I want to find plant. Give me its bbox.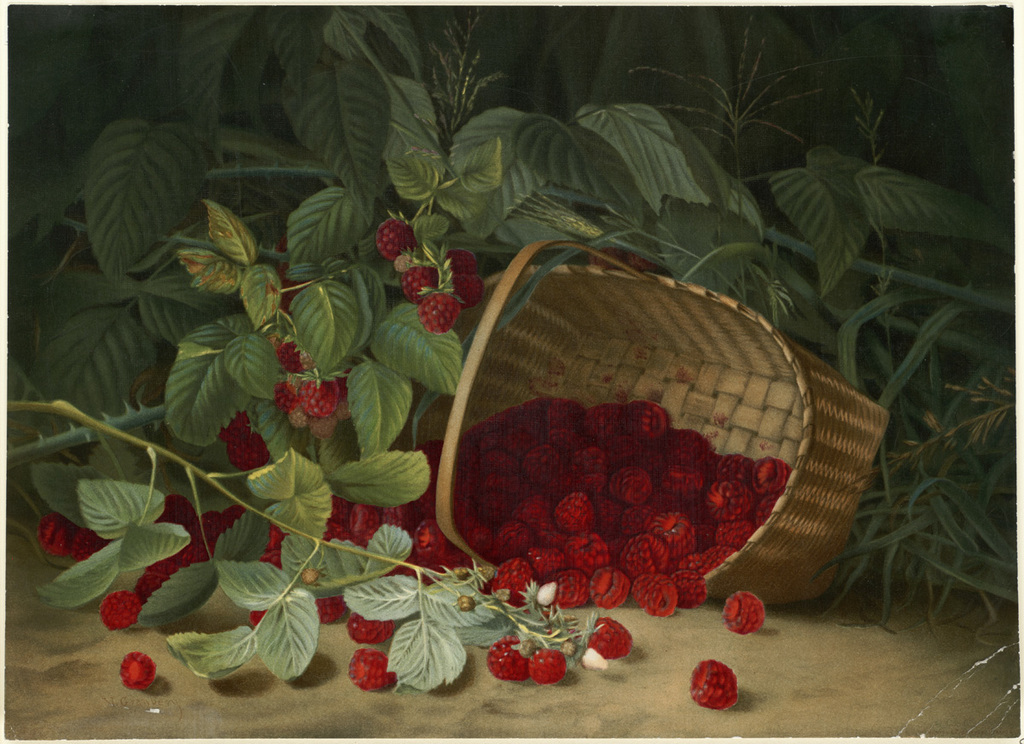
x1=4 y1=11 x2=1020 y2=668.
